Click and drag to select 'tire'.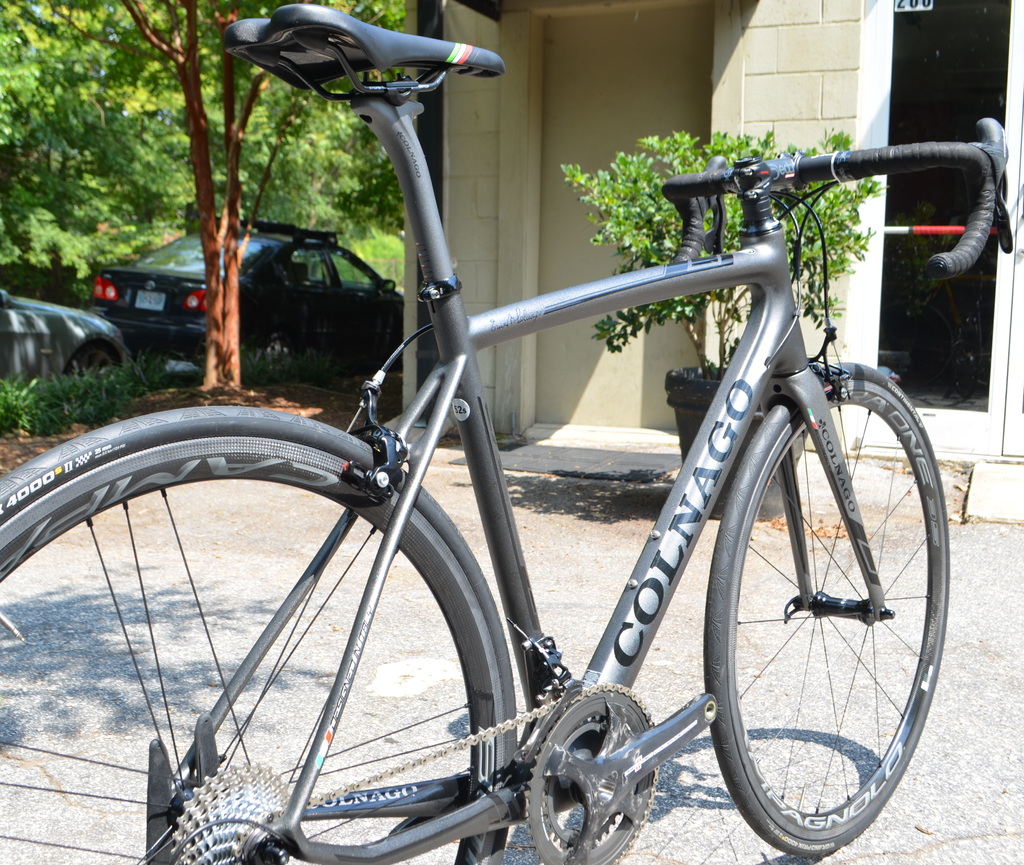
Selection: {"x1": 0, "y1": 408, "x2": 517, "y2": 864}.
